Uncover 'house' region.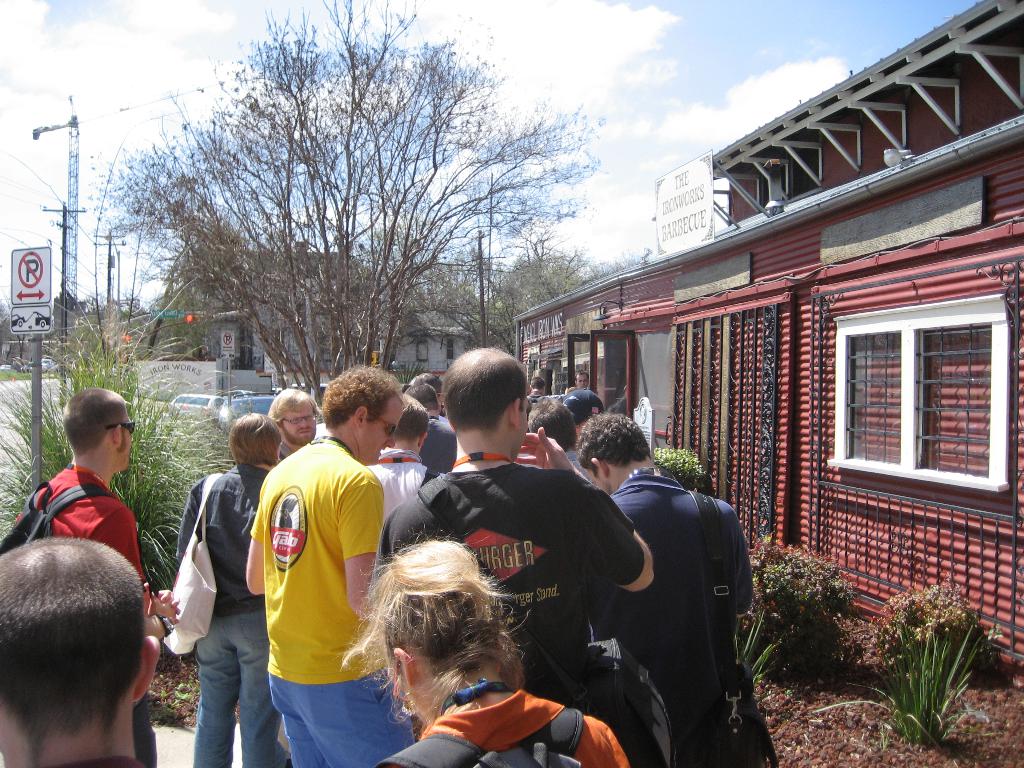
Uncovered: <box>209,287,474,395</box>.
